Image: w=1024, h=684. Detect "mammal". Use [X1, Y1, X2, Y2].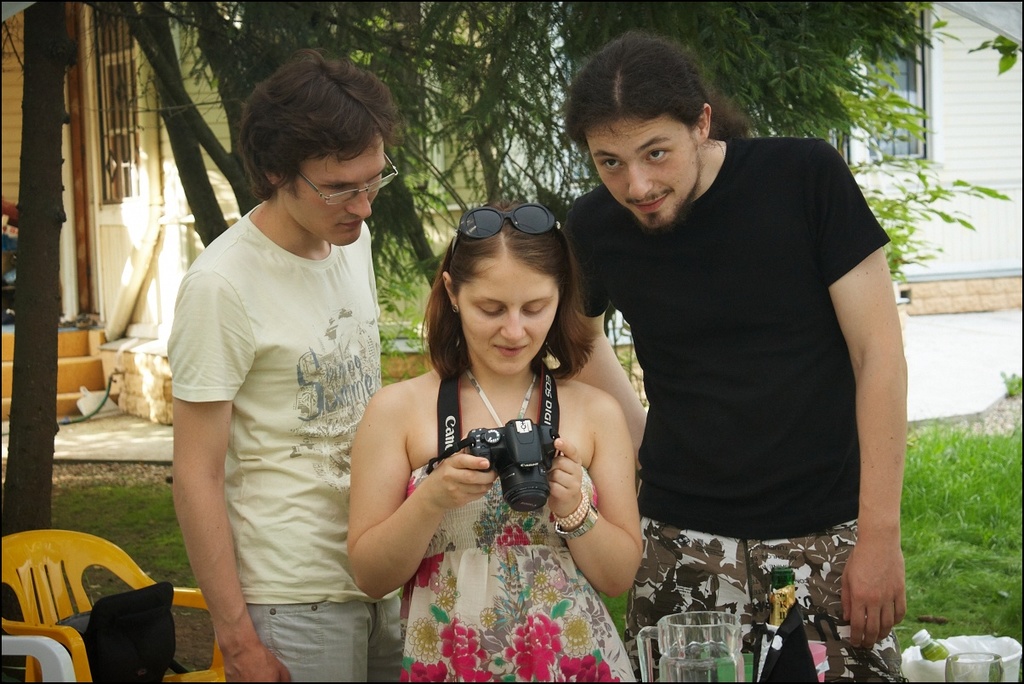
[148, 74, 407, 673].
